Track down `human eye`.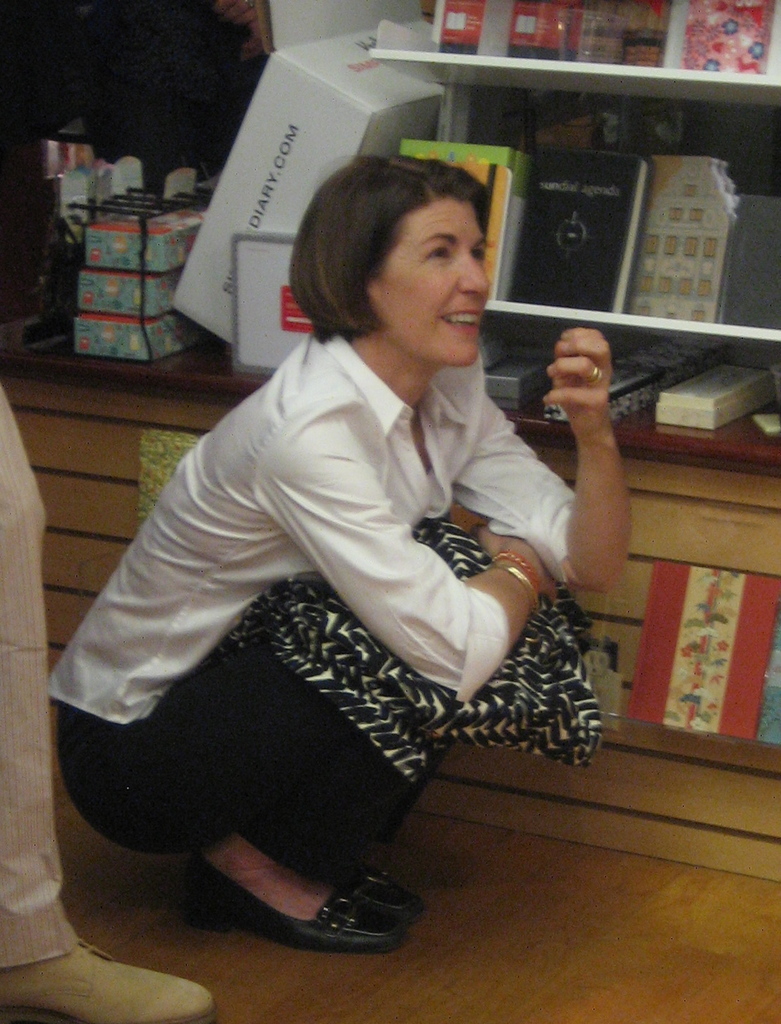
Tracked to select_region(473, 247, 483, 263).
